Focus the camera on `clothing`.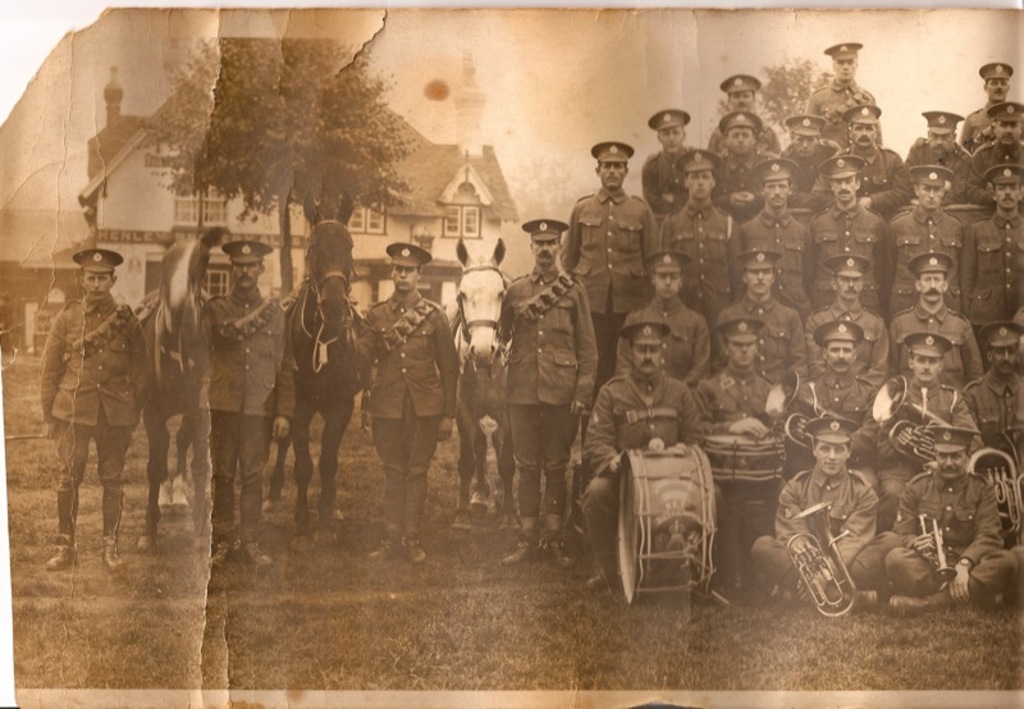
Focus region: [x1=824, y1=146, x2=910, y2=214].
